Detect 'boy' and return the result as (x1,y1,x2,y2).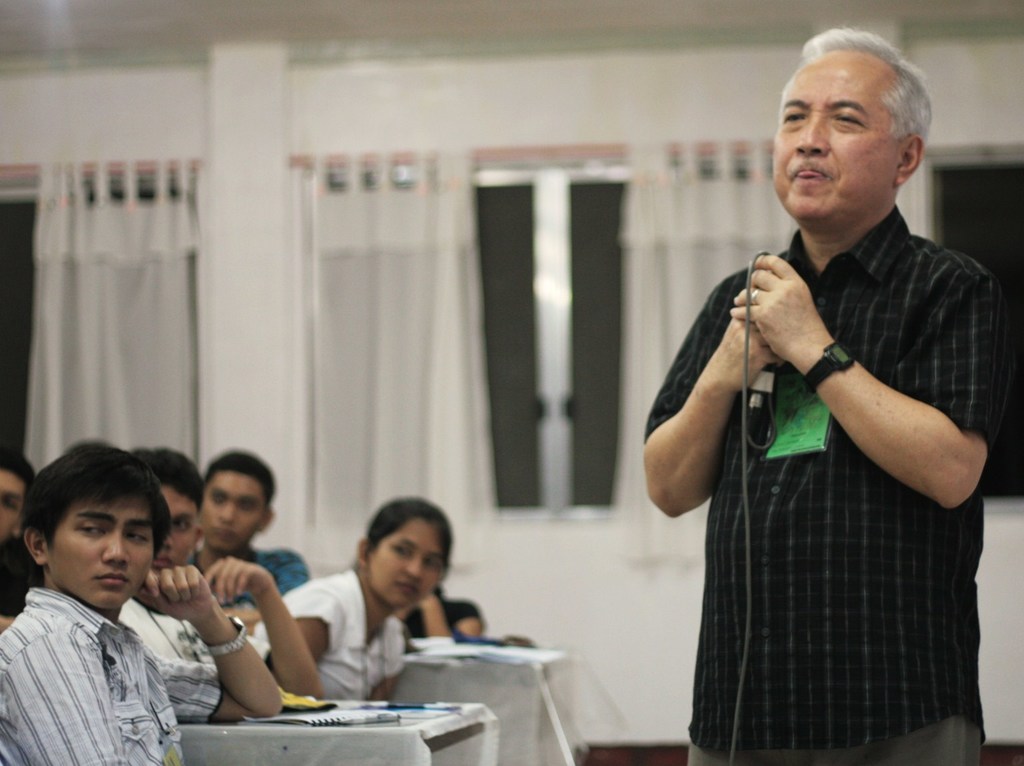
(191,451,311,622).
